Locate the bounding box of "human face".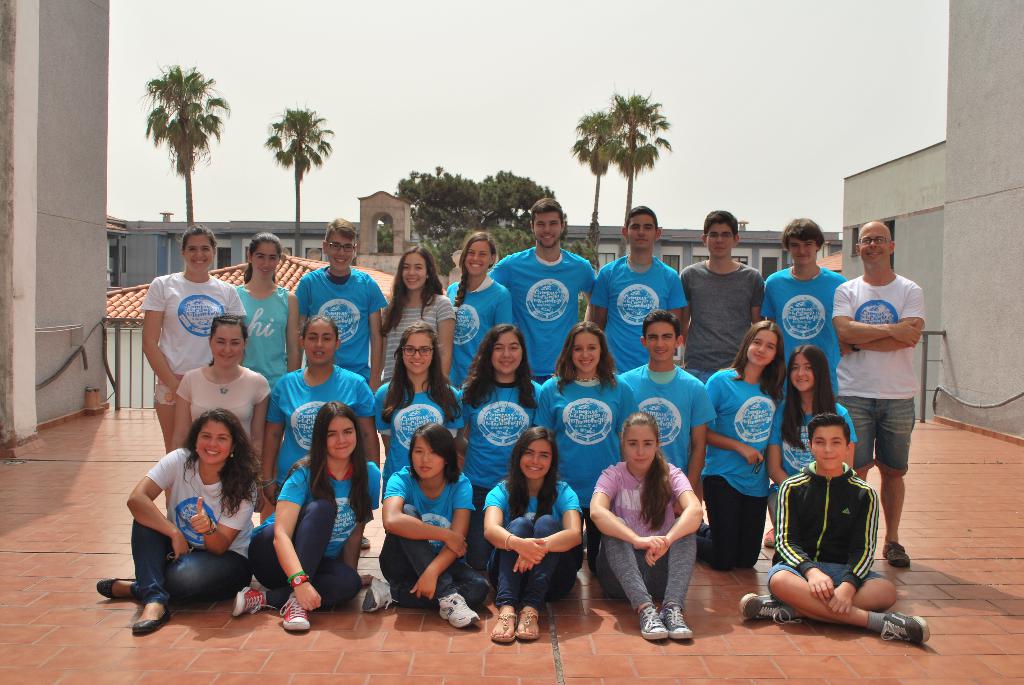
Bounding box: 409:434:445:478.
